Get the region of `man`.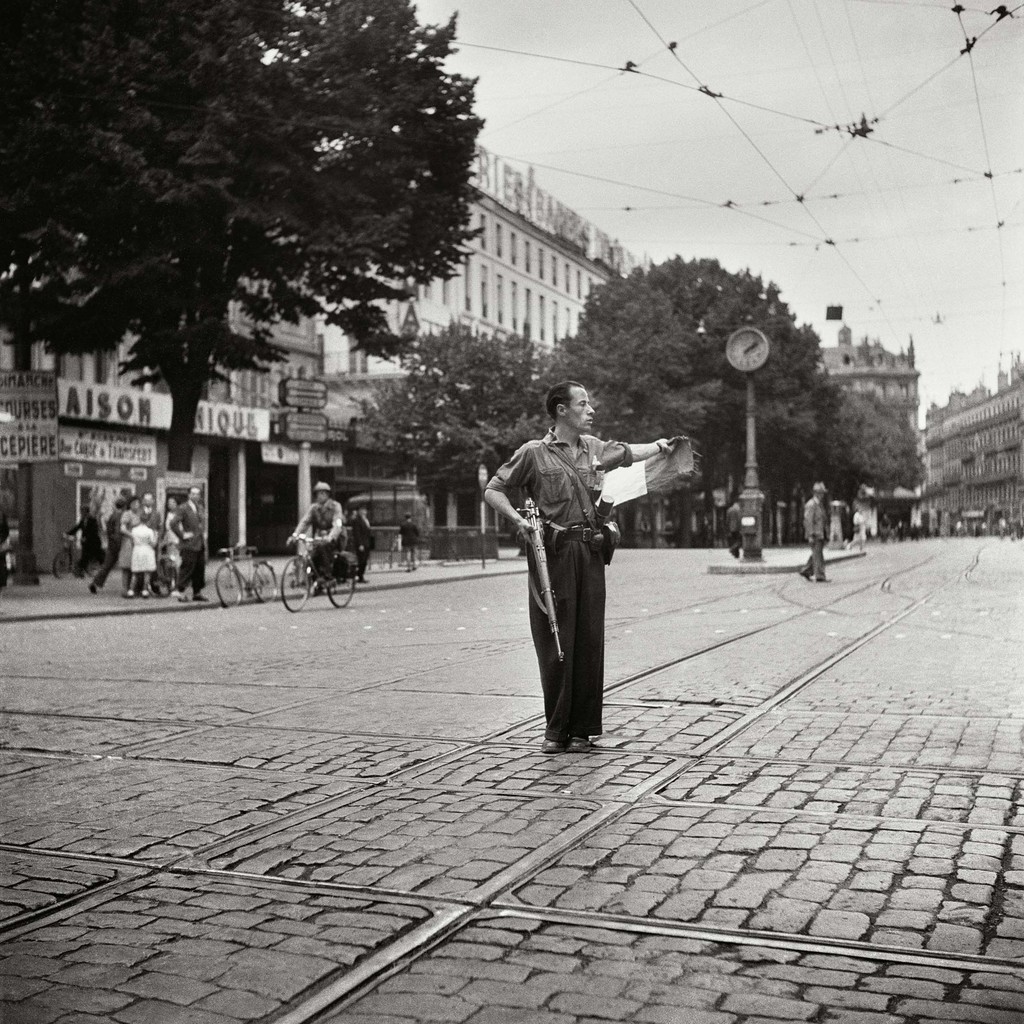
353 504 373 580.
